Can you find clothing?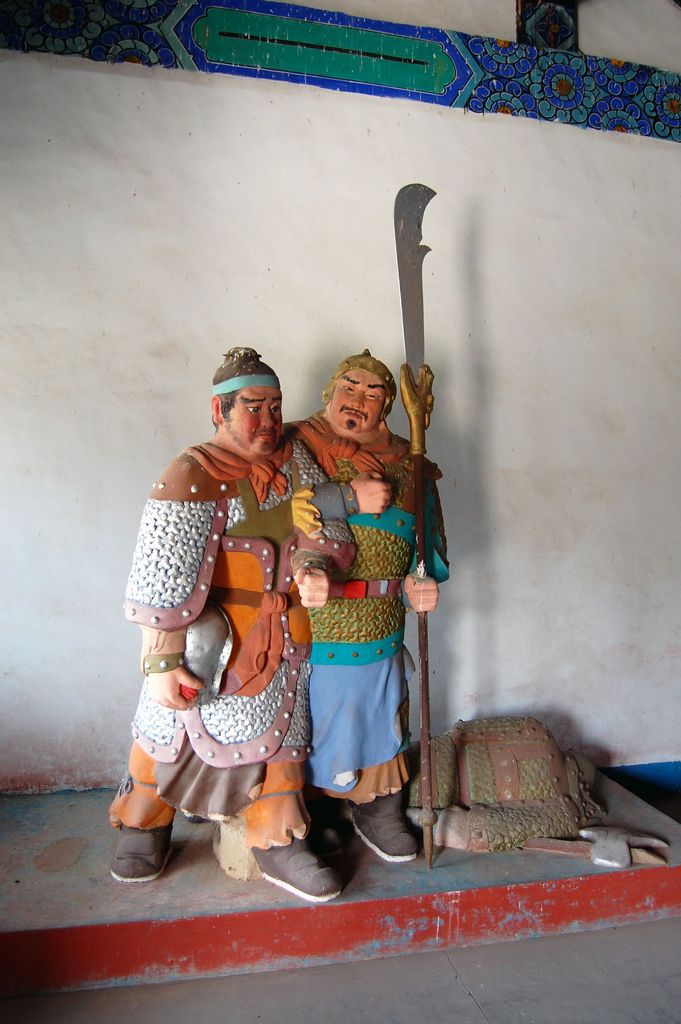
Yes, bounding box: <region>100, 444, 357, 857</region>.
